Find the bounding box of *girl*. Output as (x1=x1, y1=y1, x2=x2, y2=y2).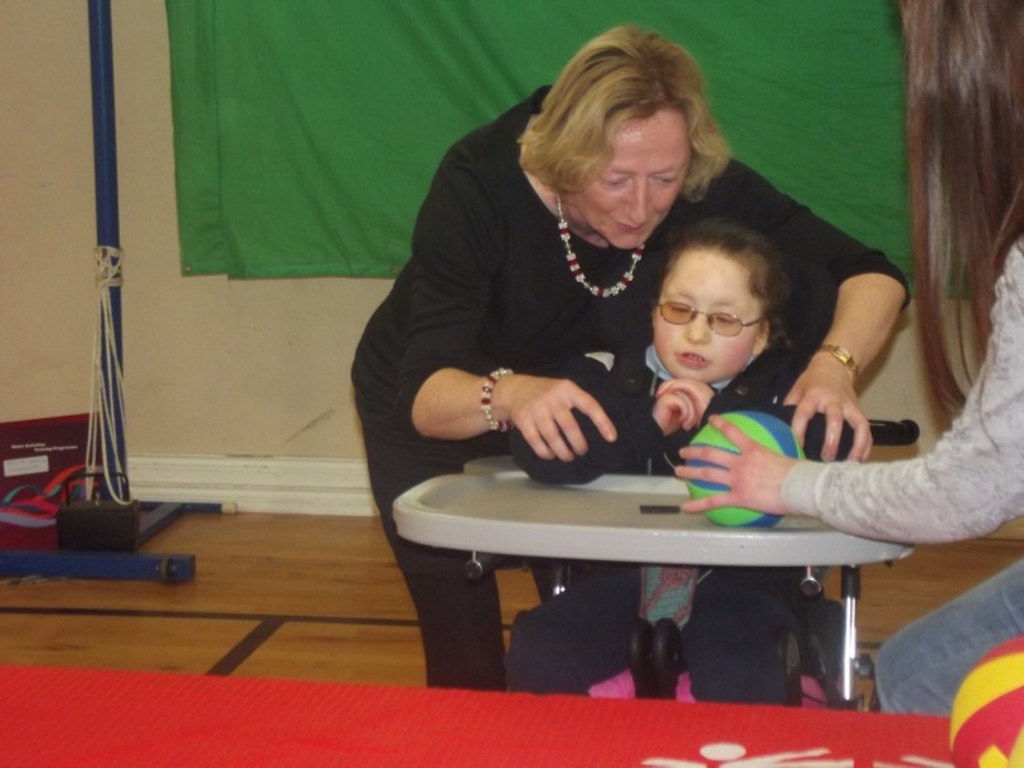
(x1=505, y1=234, x2=806, y2=705).
